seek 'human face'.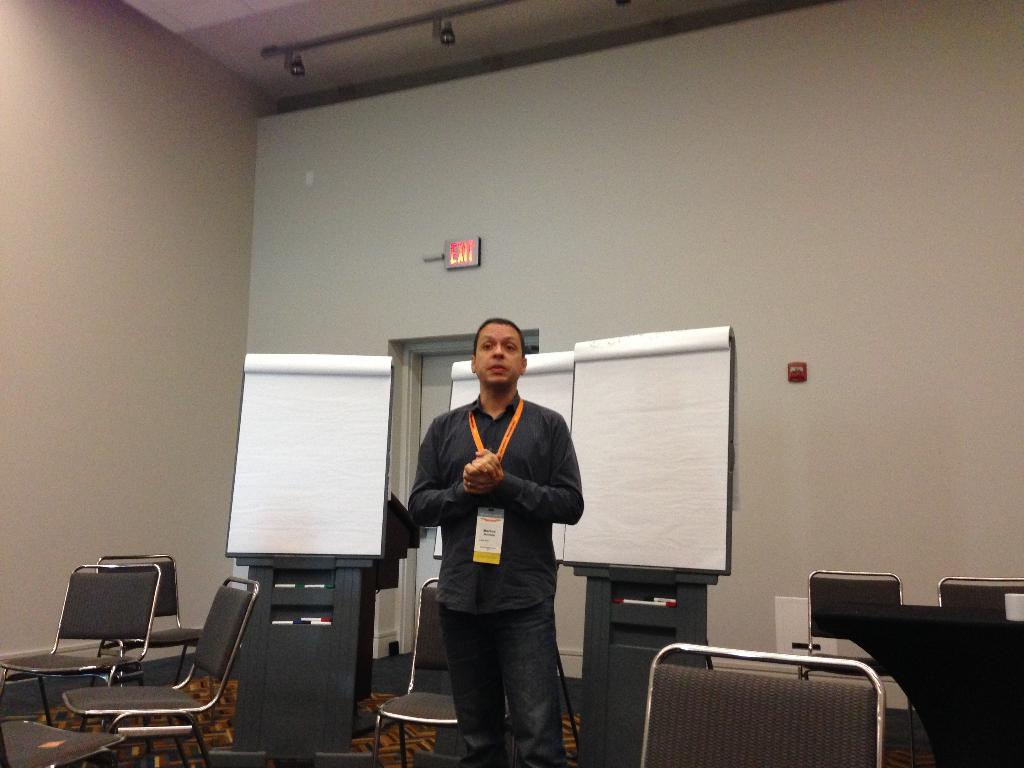
476/320/522/392.
